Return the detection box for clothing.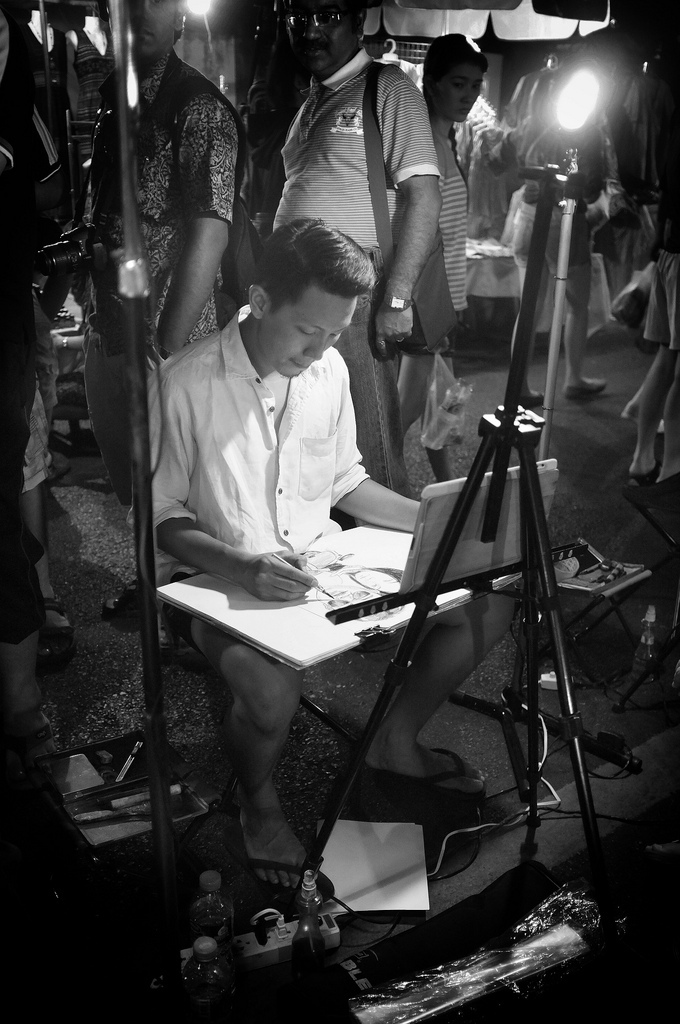
pyautogui.locateOnScreen(1, 0, 54, 651).
